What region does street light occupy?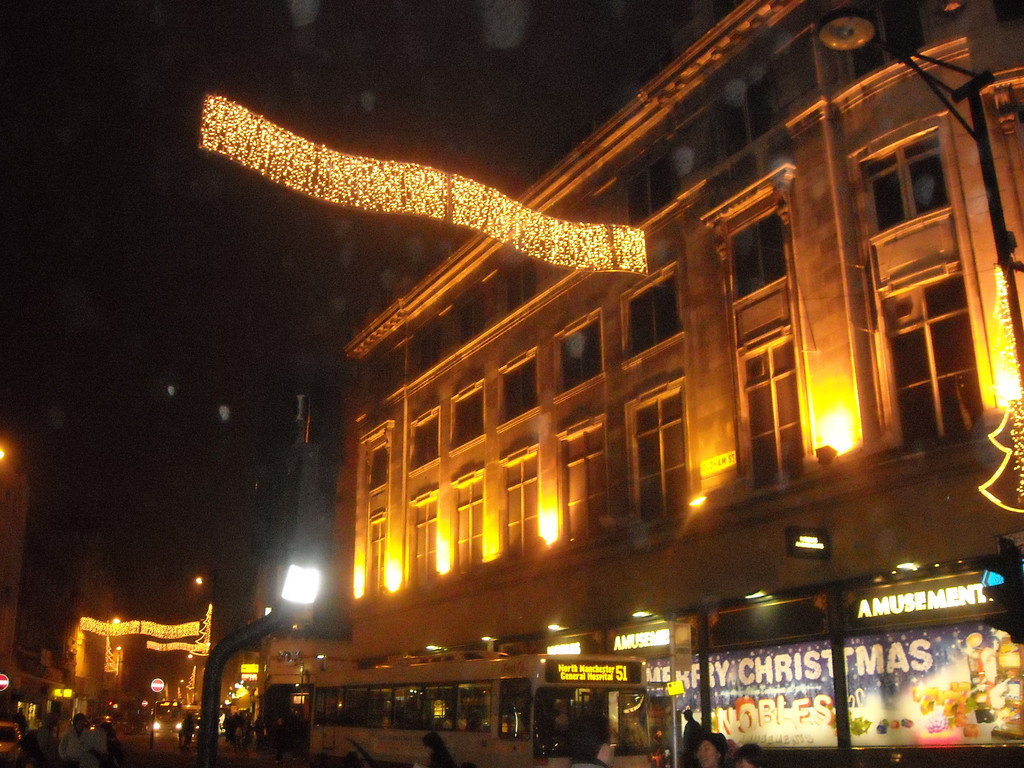
Rect(821, 2, 1023, 408).
